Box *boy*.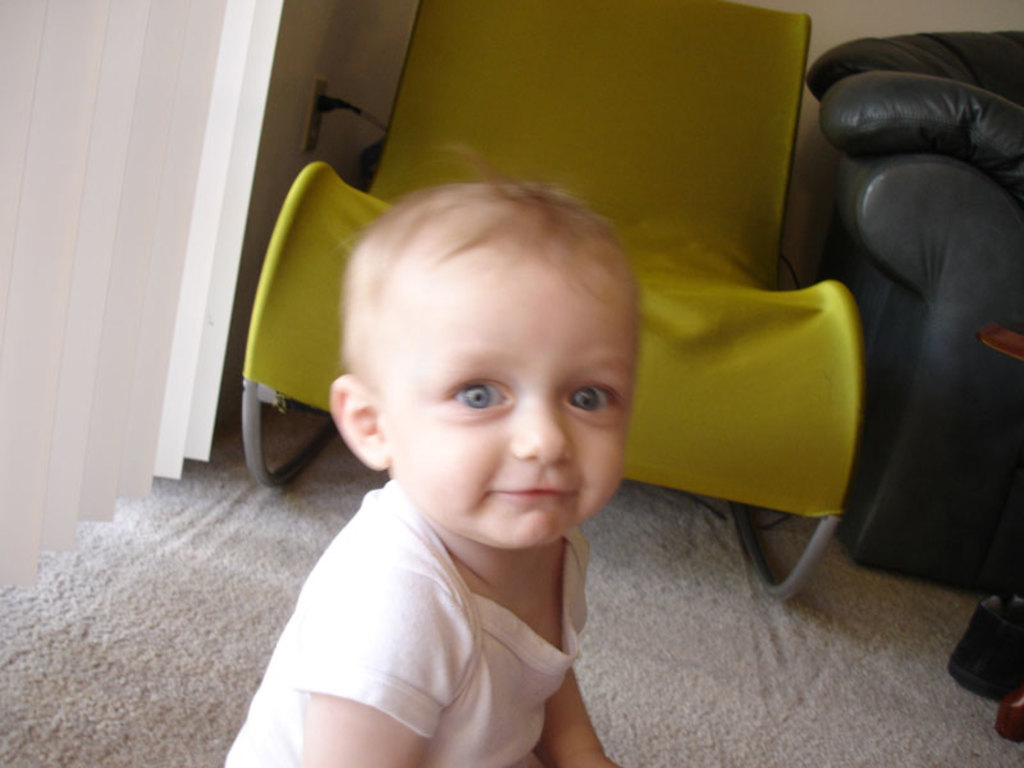
241:150:672:758.
